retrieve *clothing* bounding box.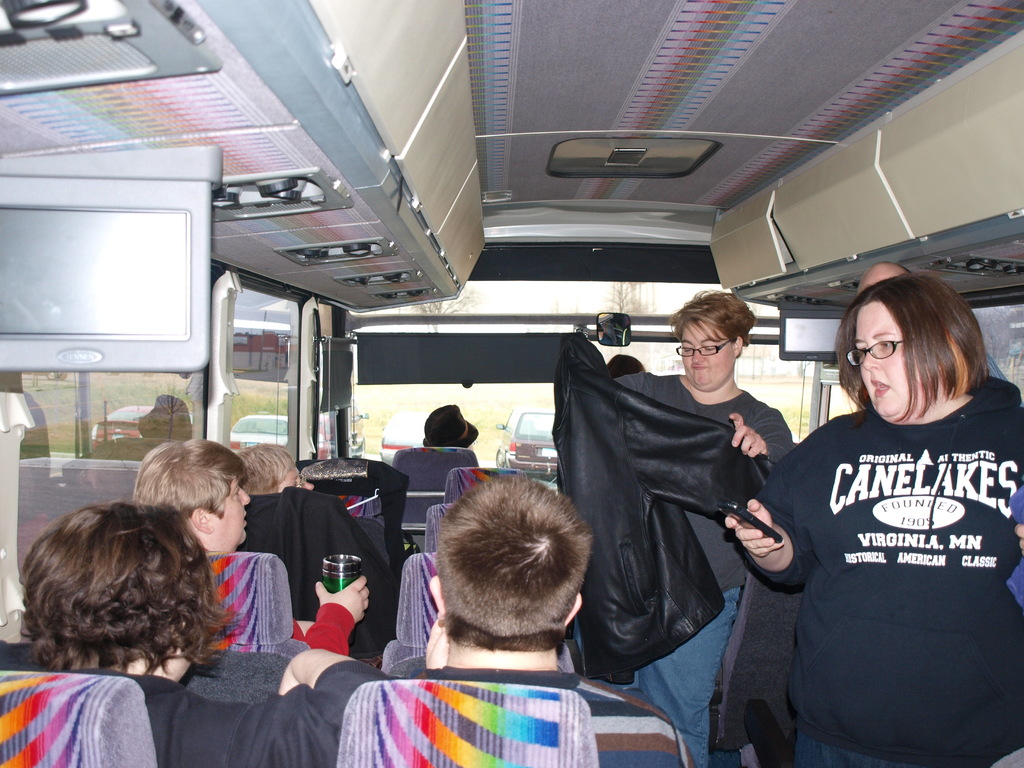
Bounding box: BBox(614, 370, 790, 767).
